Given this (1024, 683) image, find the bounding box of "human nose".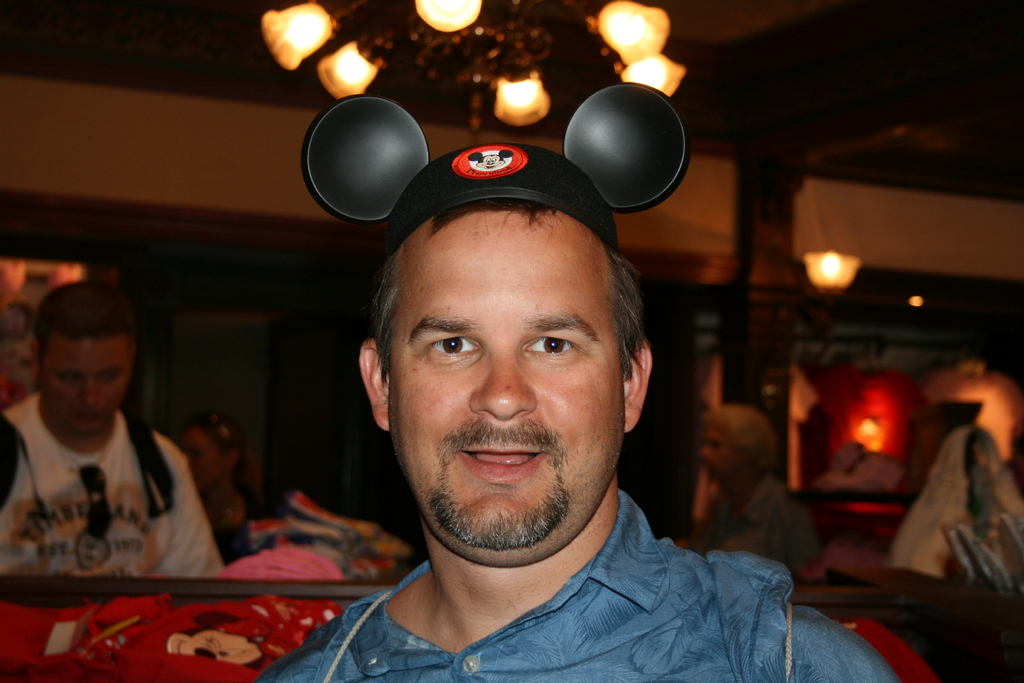
left=79, top=374, right=99, bottom=408.
